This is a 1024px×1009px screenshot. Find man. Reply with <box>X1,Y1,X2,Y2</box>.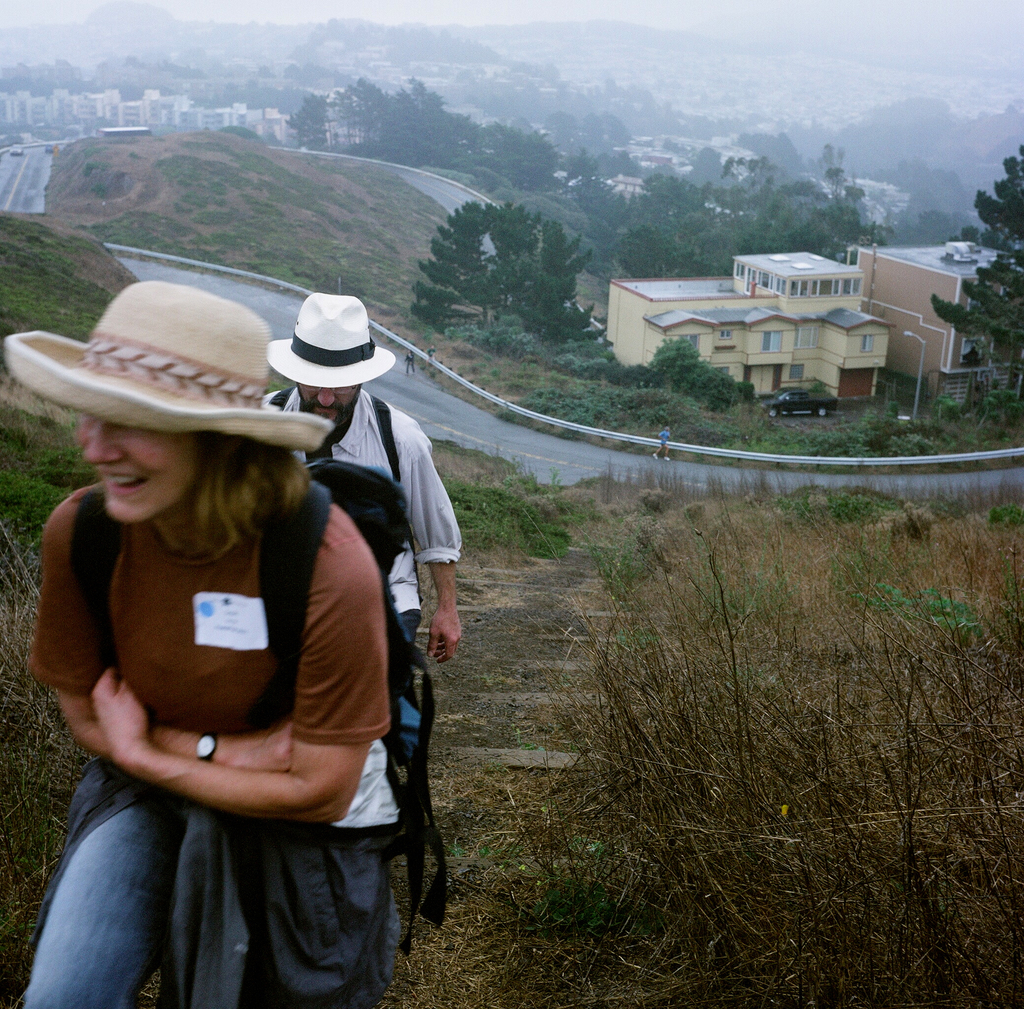
<box>264,291,460,658</box>.
